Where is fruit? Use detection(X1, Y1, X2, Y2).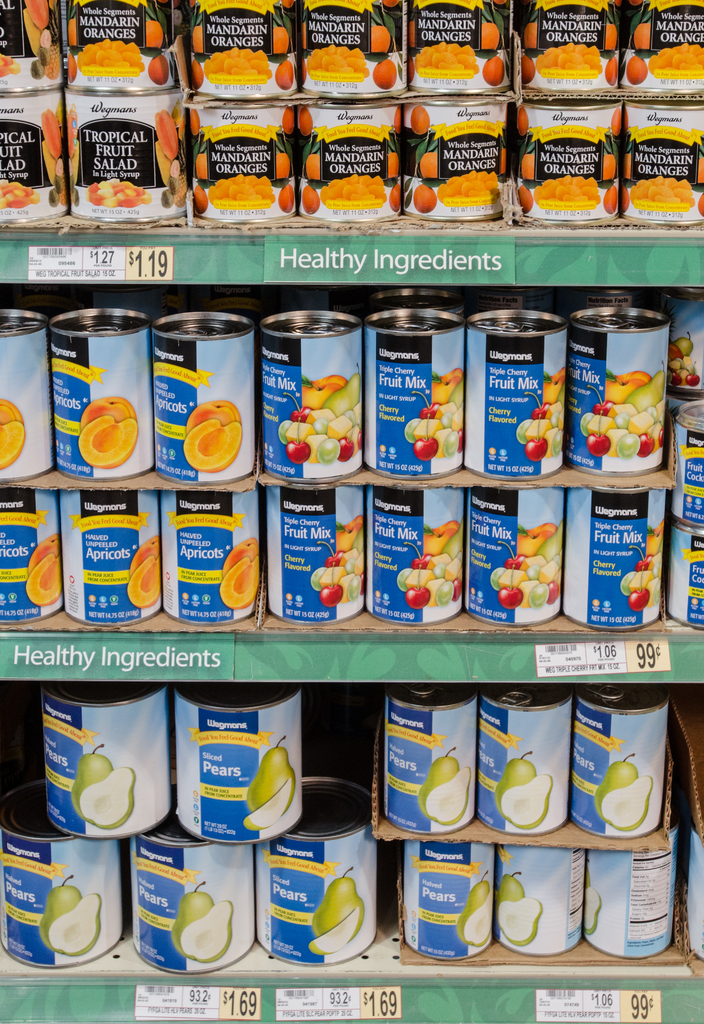
detection(305, 152, 320, 179).
